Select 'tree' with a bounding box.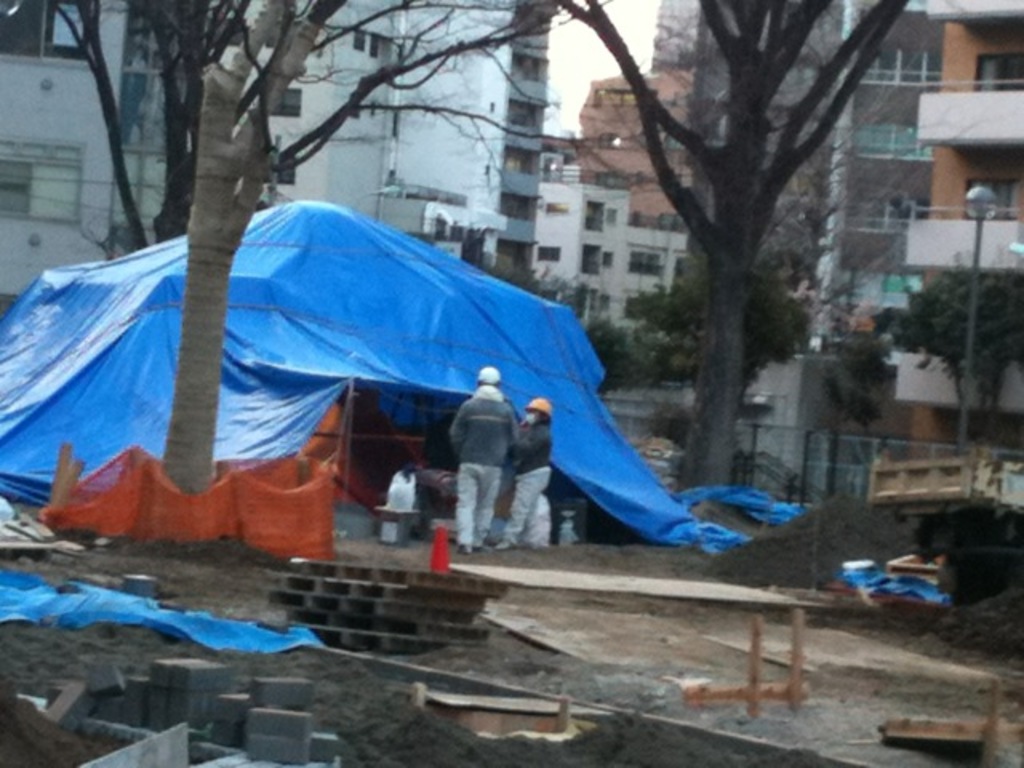
box=[629, 262, 798, 397].
